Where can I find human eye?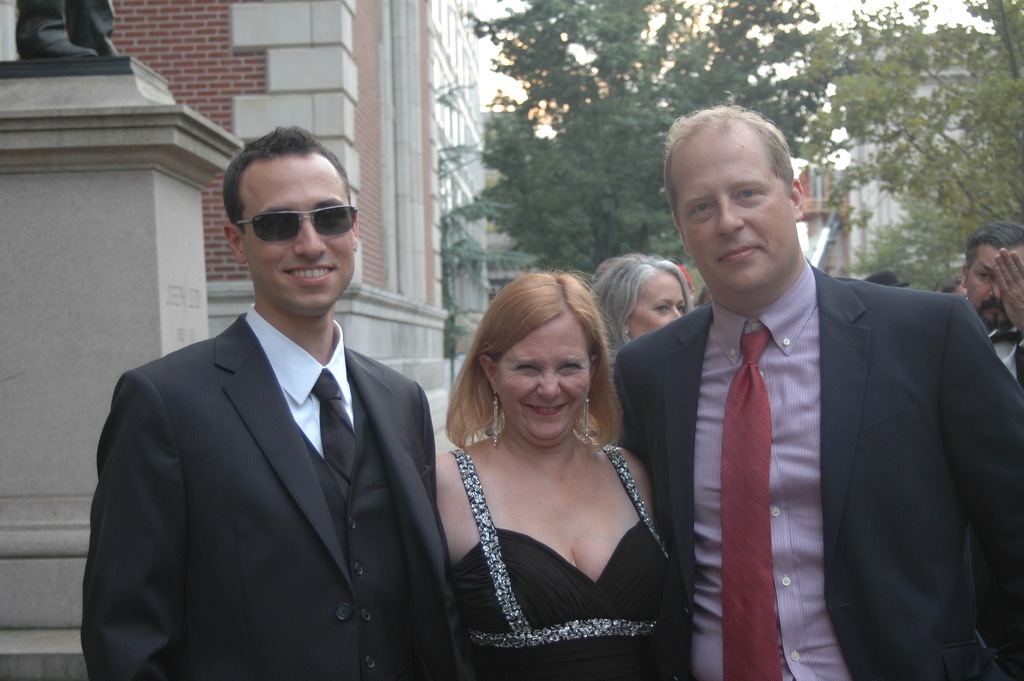
You can find it at locate(733, 184, 766, 208).
